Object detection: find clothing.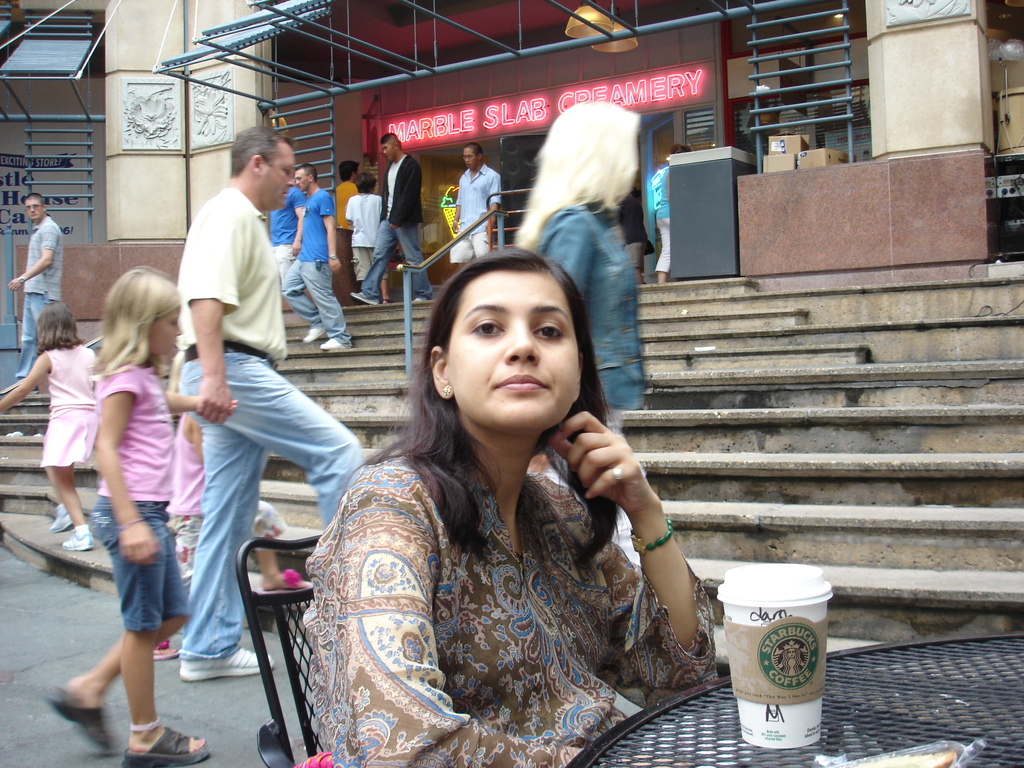
pyautogui.locateOnScreen(284, 186, 360, 349).
